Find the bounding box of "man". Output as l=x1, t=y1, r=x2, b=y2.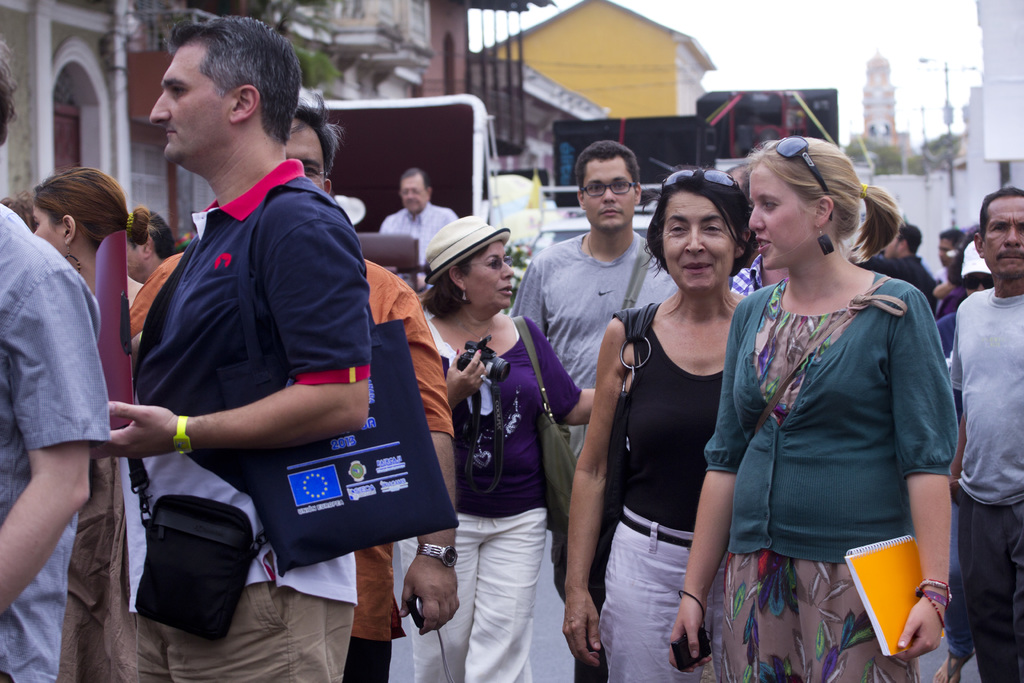
l=505, t=140, r=682, b=682.
